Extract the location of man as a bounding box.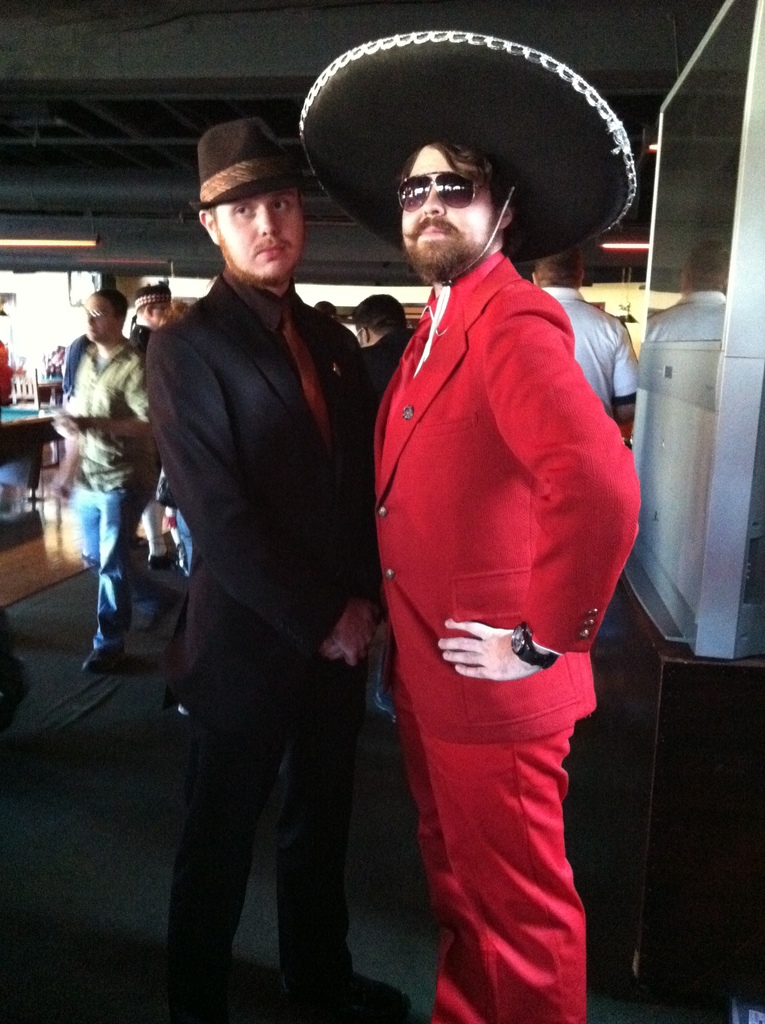
Rect(531, 250, 638, 424).
